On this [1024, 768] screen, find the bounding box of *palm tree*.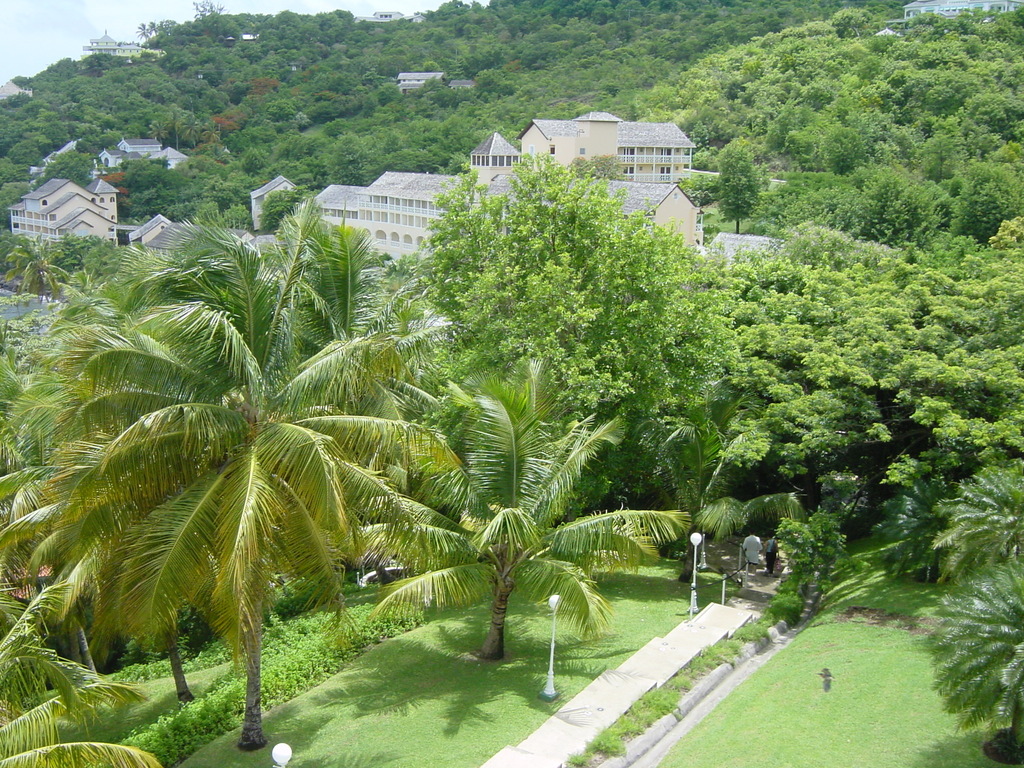
Bounding box: bbox(38, 198, 440, 751).
